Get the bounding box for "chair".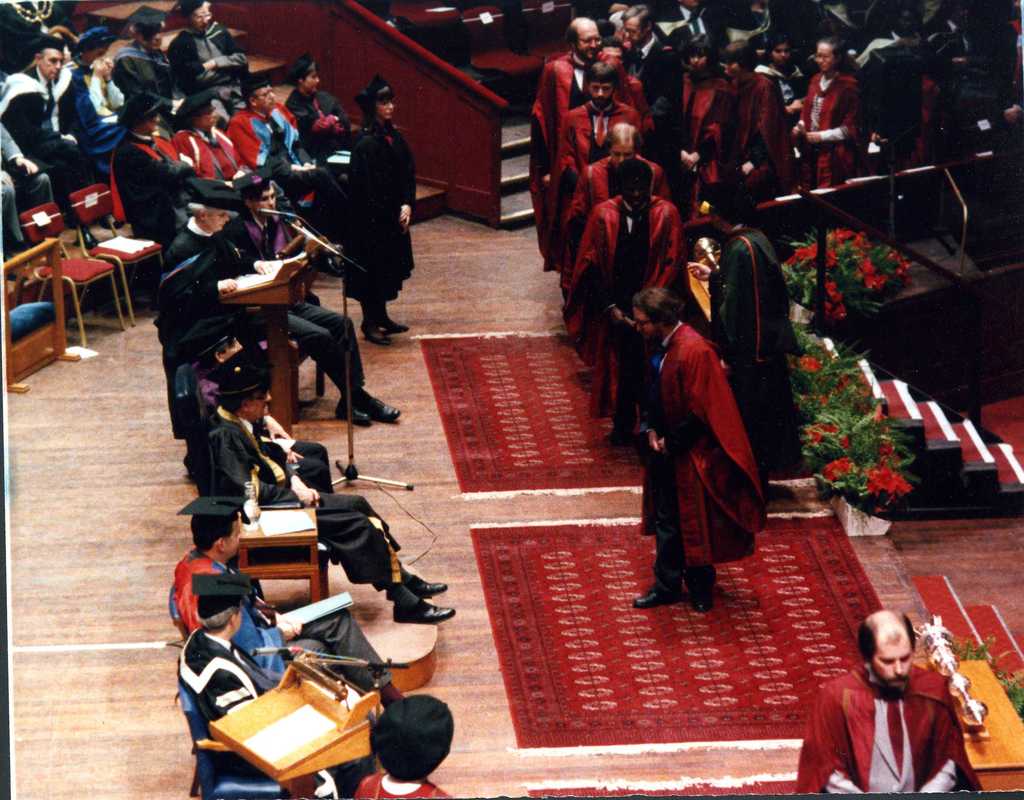
left=385, top=0, right=460, bottom=53.
